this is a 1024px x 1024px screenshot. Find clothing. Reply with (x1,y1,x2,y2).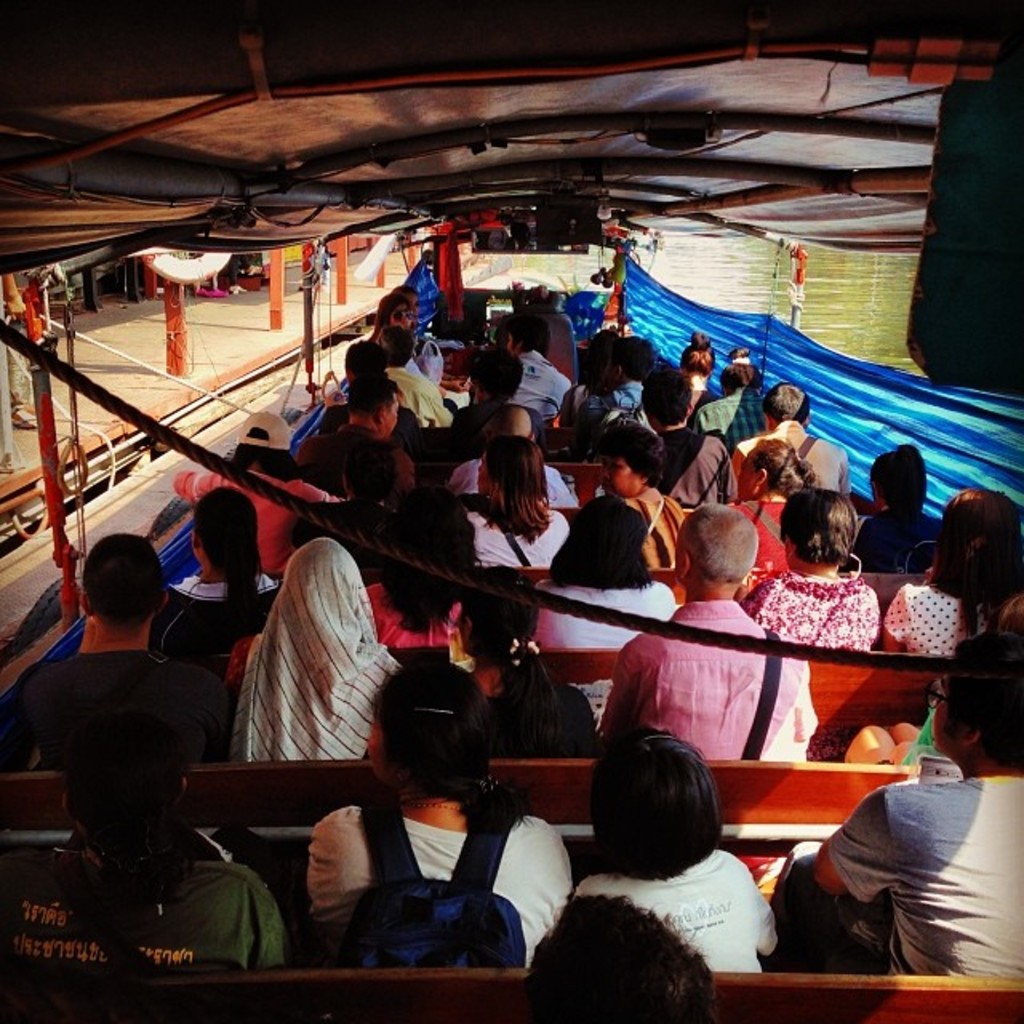
(685,381,722,422).
